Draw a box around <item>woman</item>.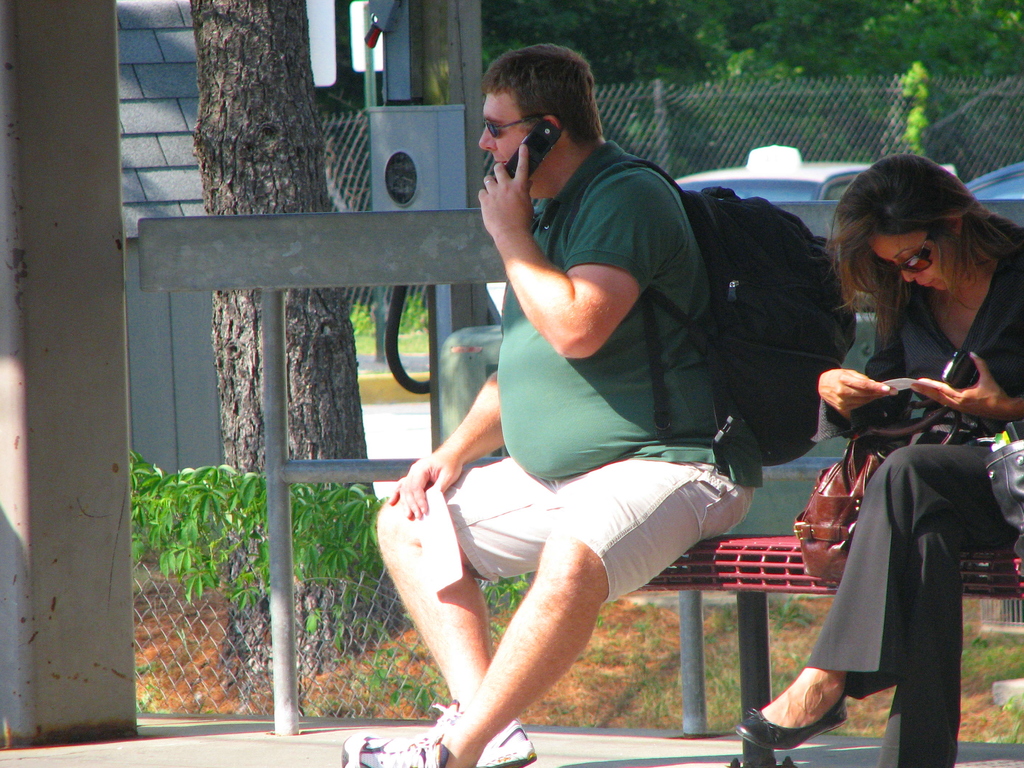
[729,154,1023,767].
